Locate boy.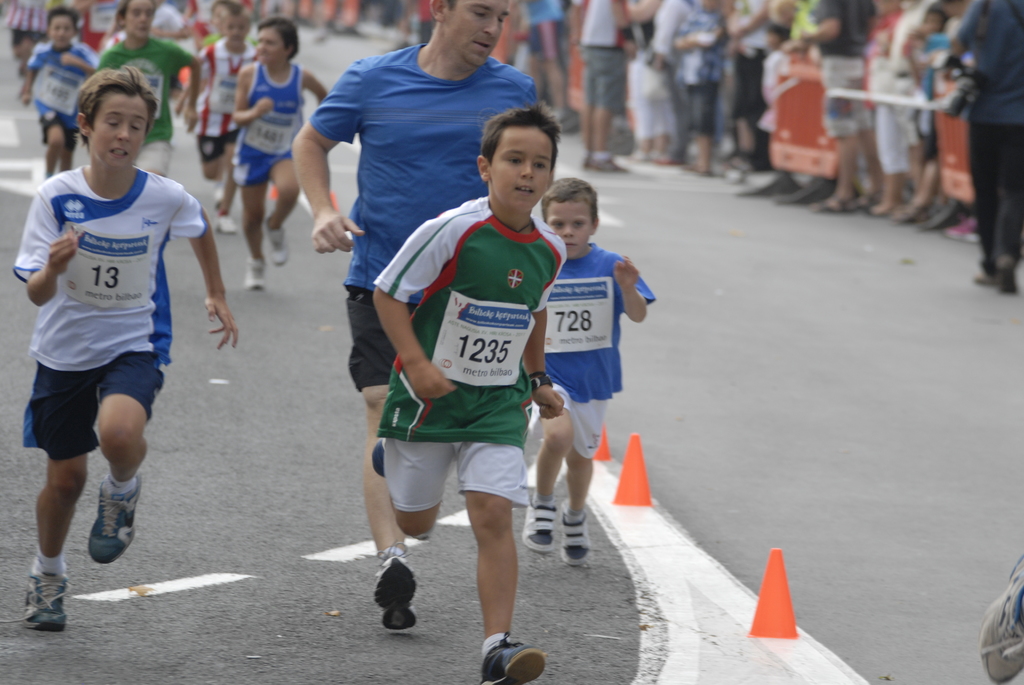
Bounding box: bbox=(97, 0, 189, 184).
